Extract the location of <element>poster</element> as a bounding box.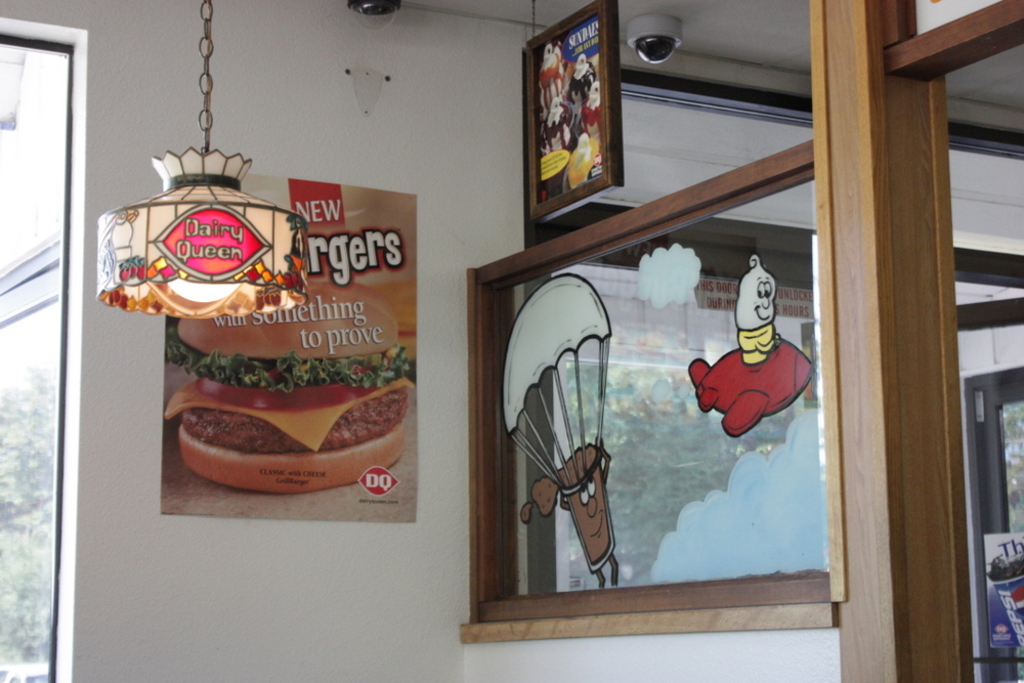
rect(157, 173, 422, 530).
